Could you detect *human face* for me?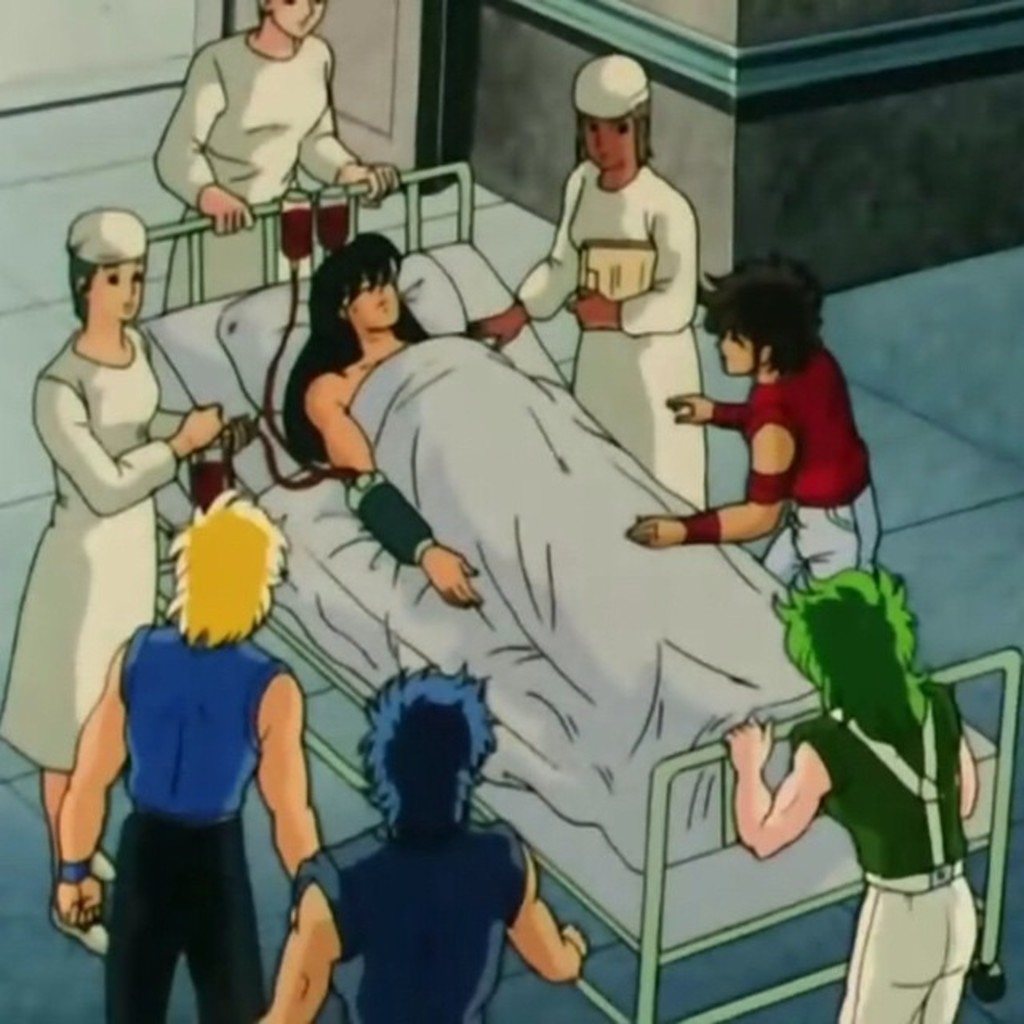
Detection result: 714/336/747/376.
